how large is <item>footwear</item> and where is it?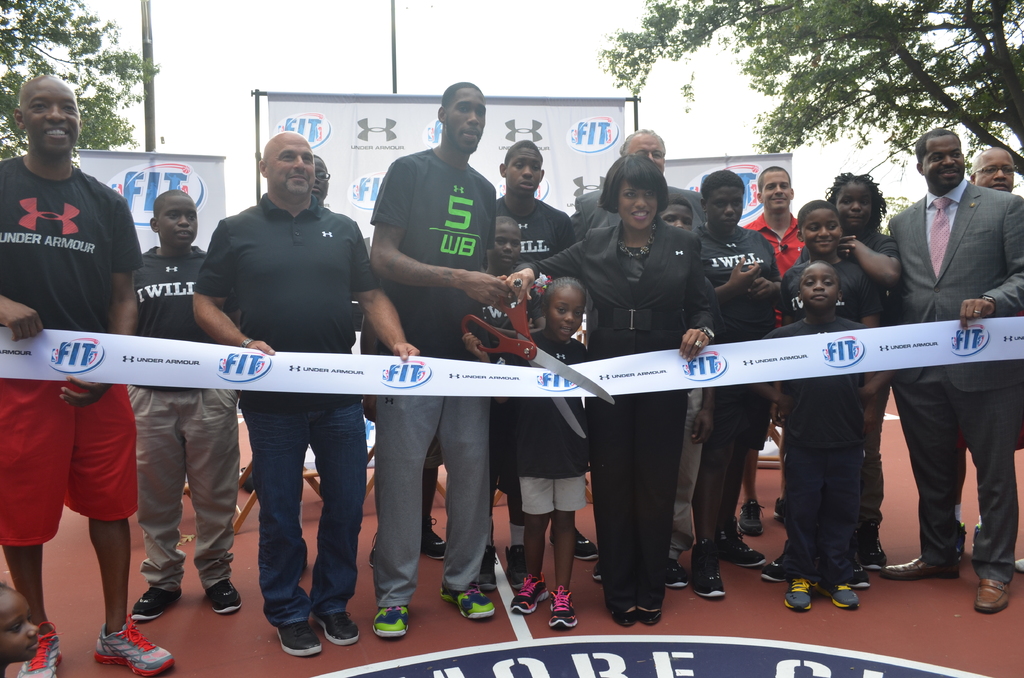
Bounding box: pyautogui.locateOnScreen(93, 609, 173, 677).
